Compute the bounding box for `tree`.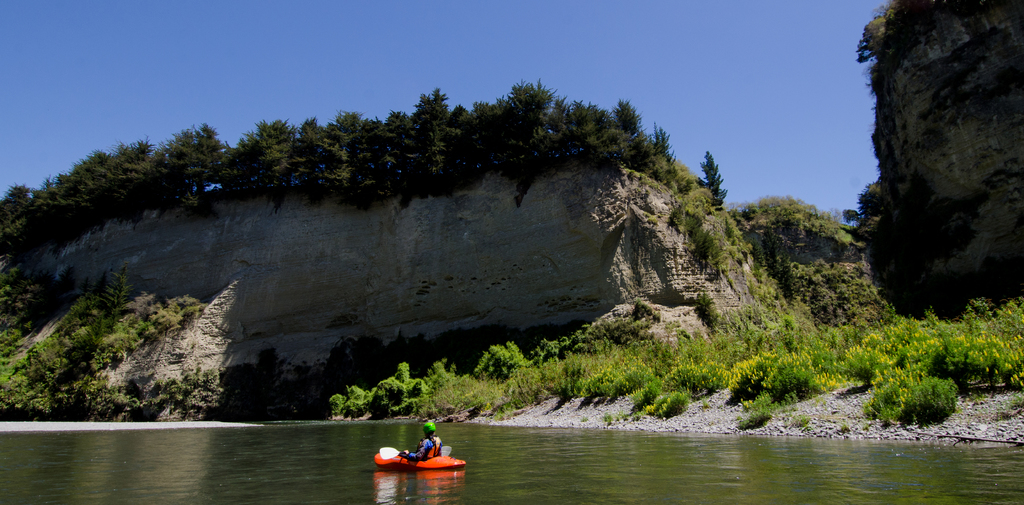
Rect(697, 157, 730, 201).
